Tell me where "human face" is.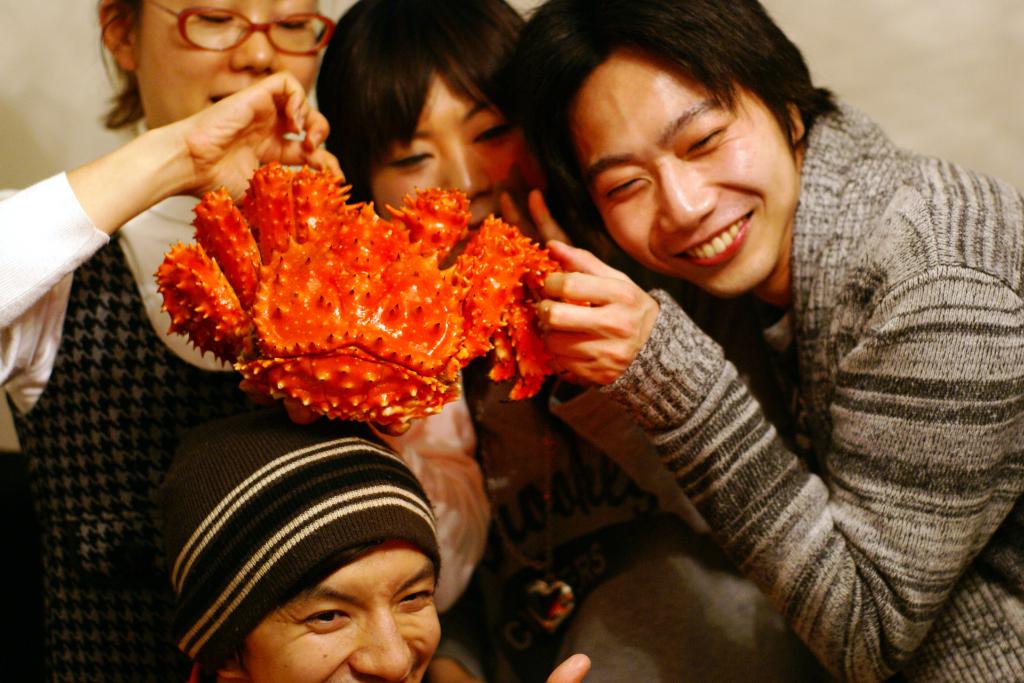
"human face" is at [374, 78, 545, 265].
